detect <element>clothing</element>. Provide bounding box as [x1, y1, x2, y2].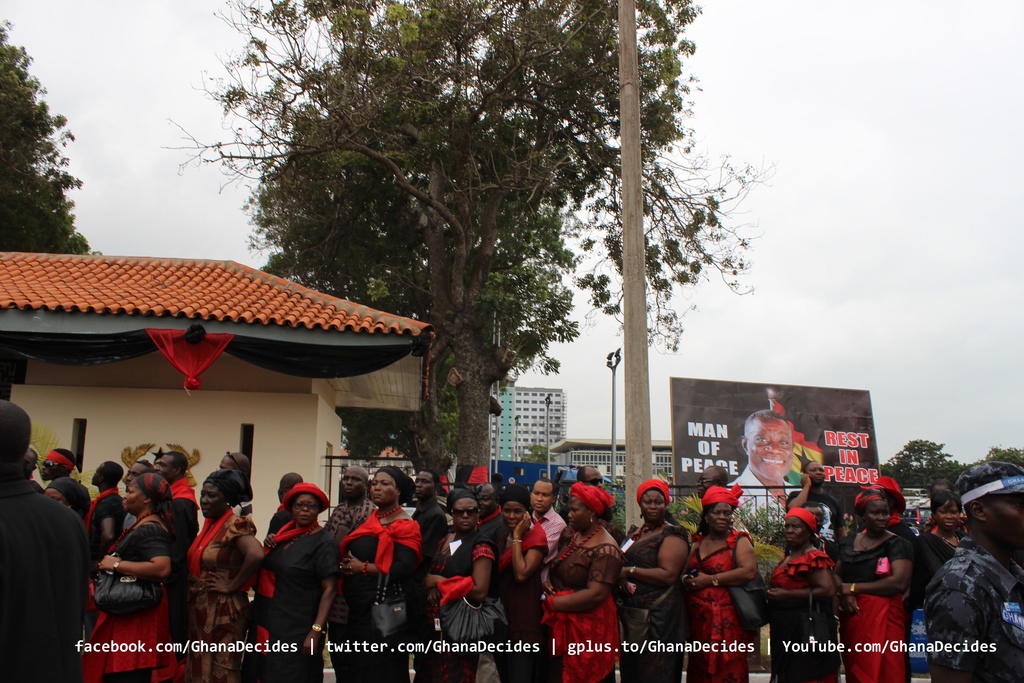
[524, 500, 561, 572].
